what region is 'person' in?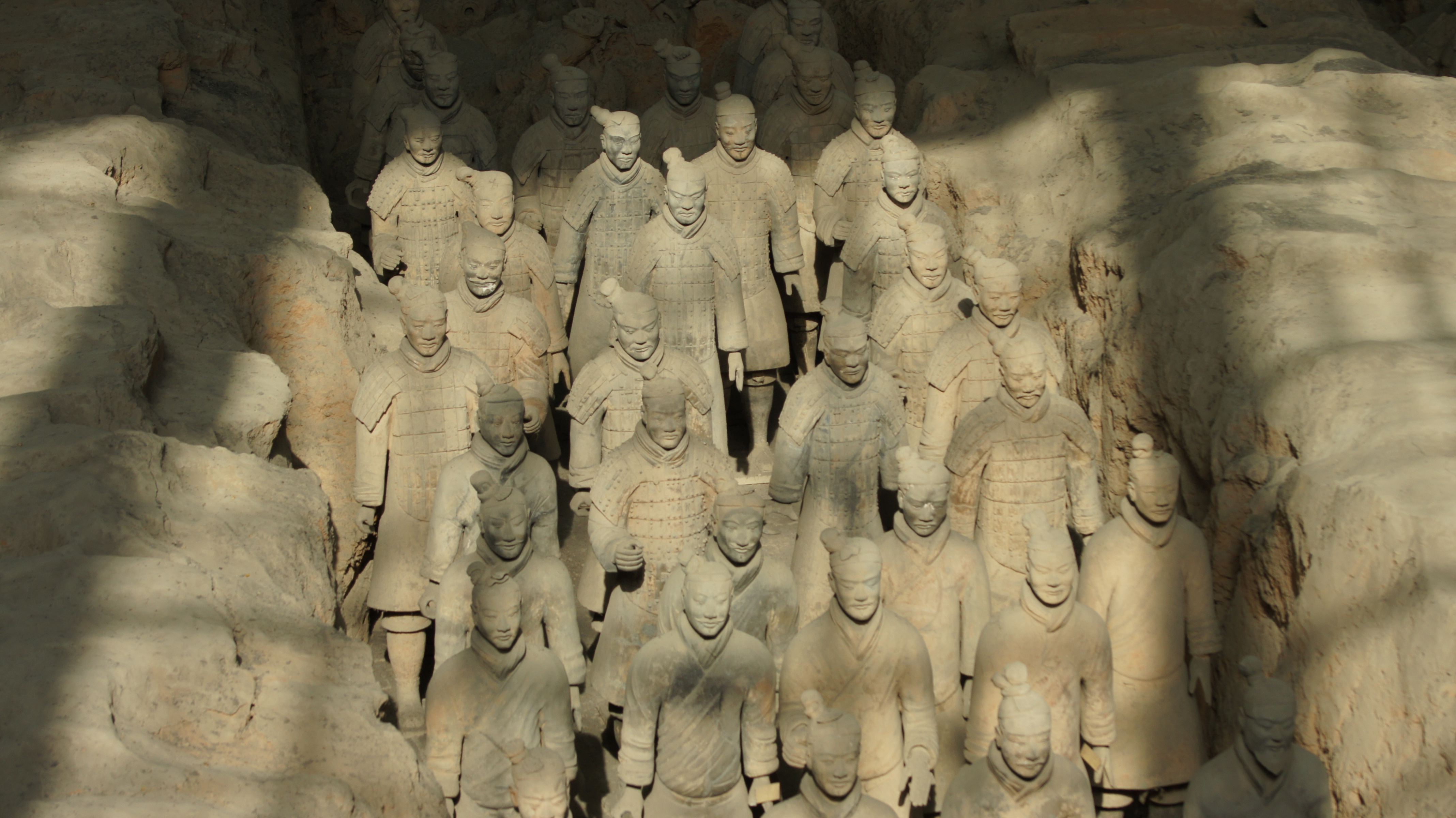
(x1=258, y1=11, x2=292, y2=101).
